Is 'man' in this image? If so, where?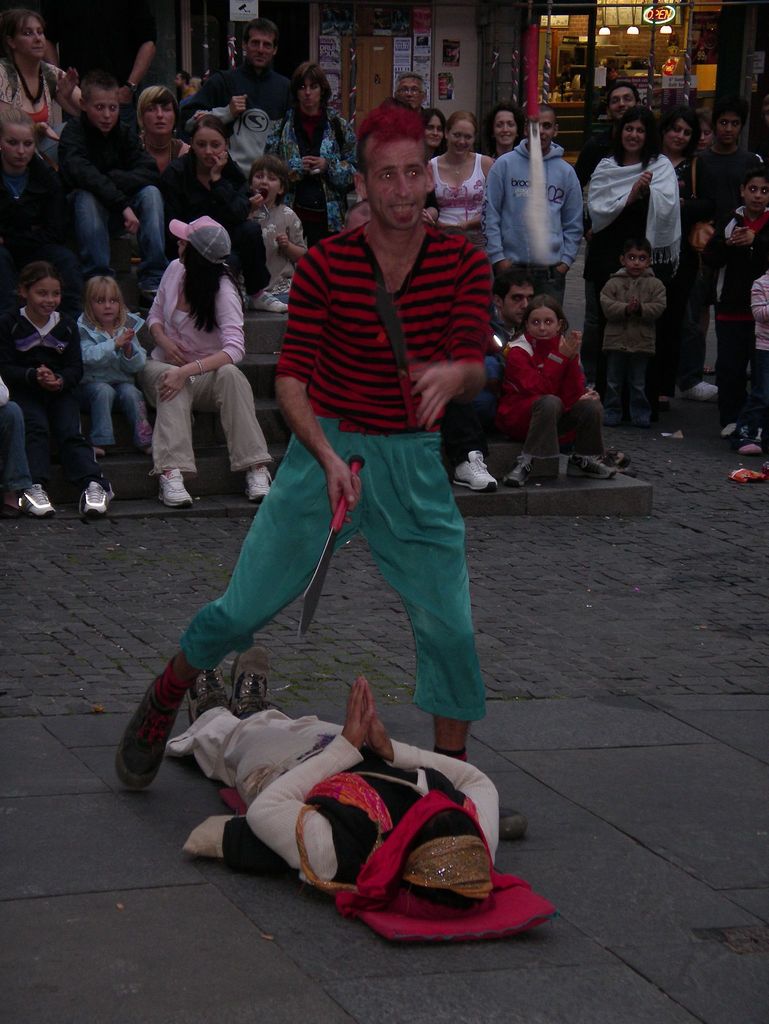
Yes, at region(393, 68, 428, 119).
